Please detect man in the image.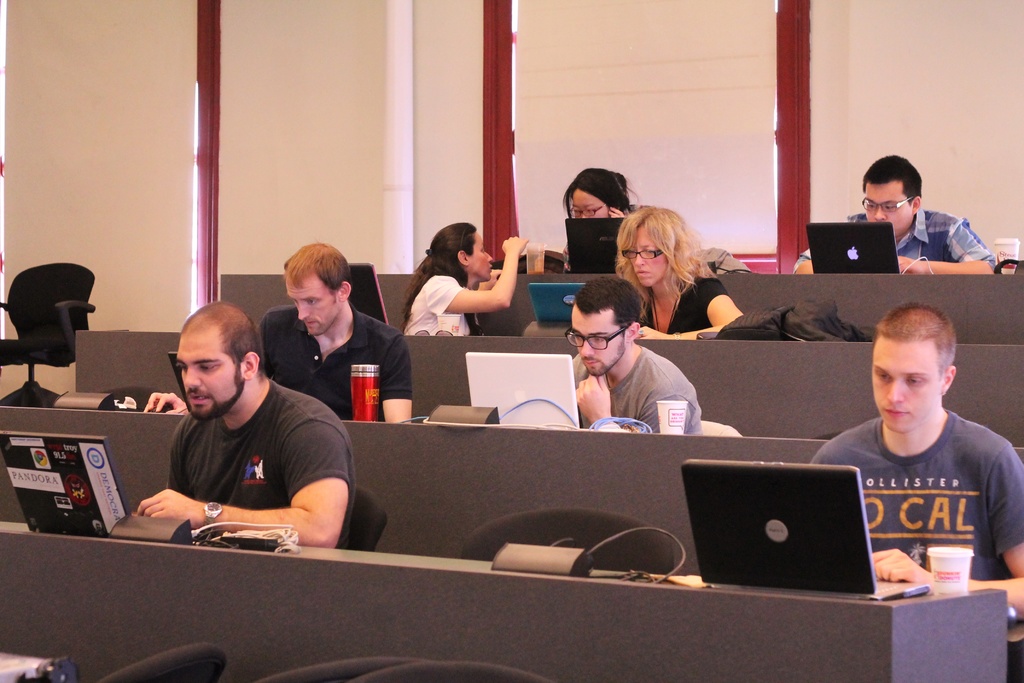
l=563, t=304, r=728, b=443.
